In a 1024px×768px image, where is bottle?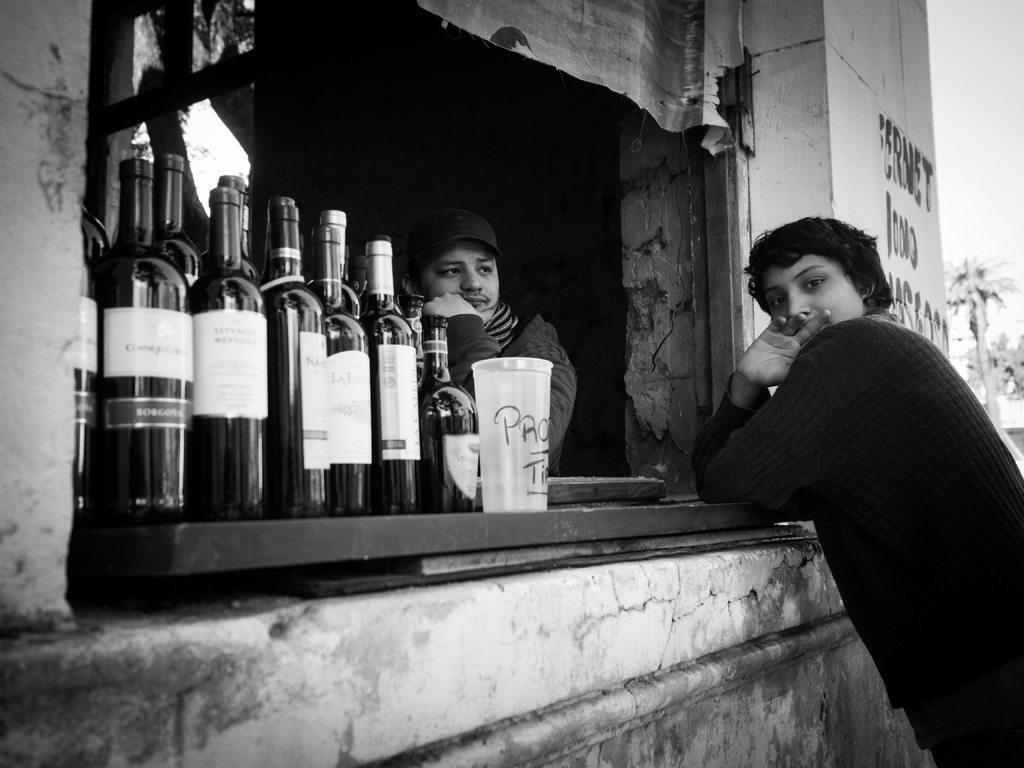
218,175,255,282.
